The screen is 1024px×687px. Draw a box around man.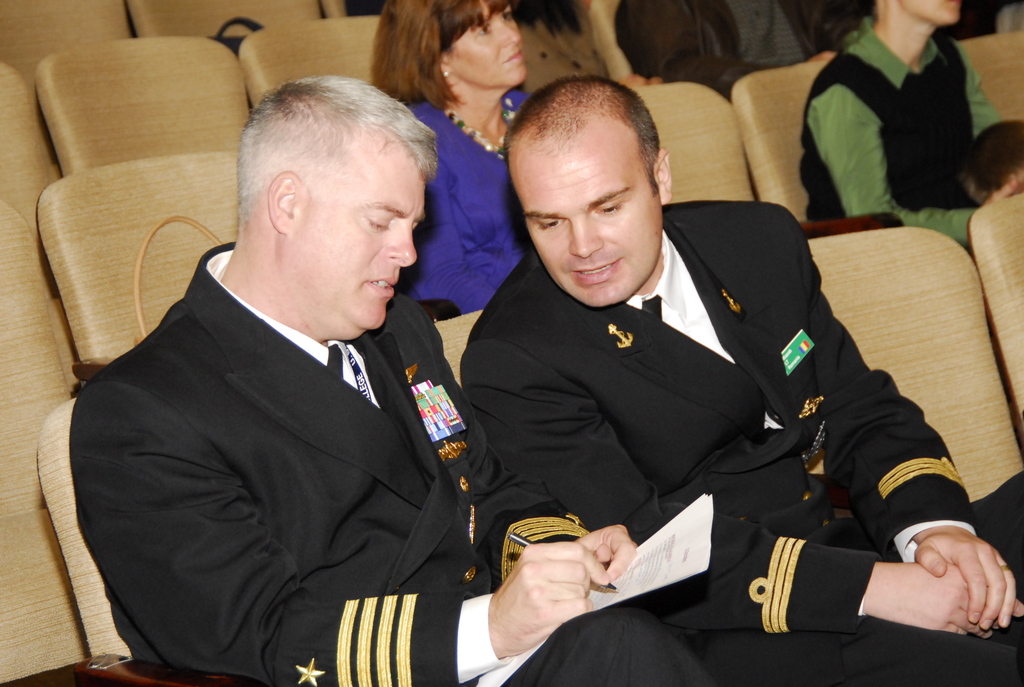
Rect(612, 0, 854, 98).
